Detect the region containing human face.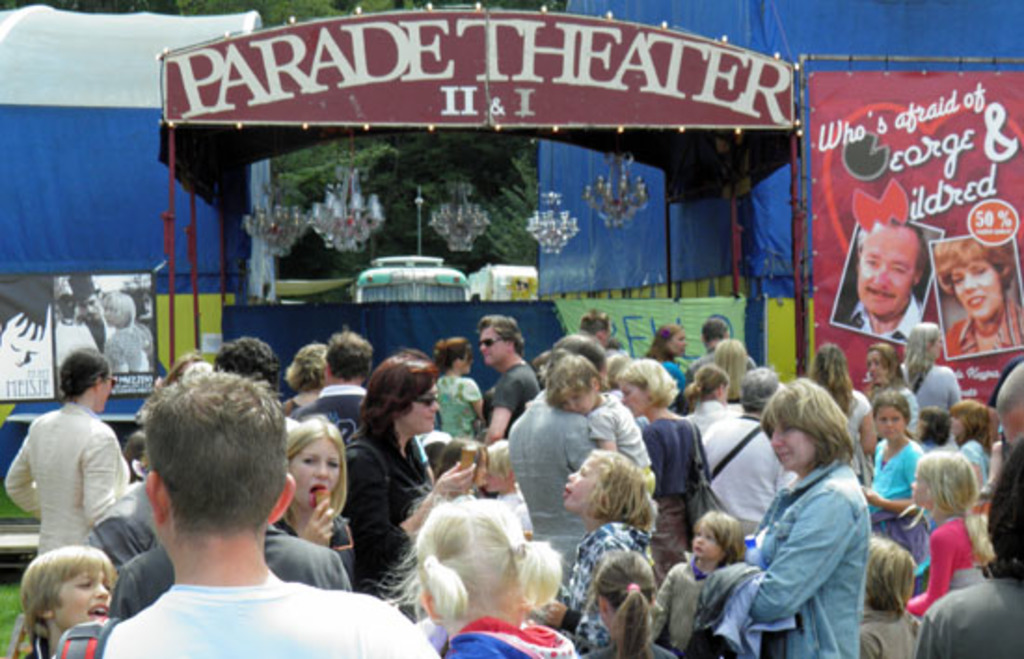
52,562,112,629.
